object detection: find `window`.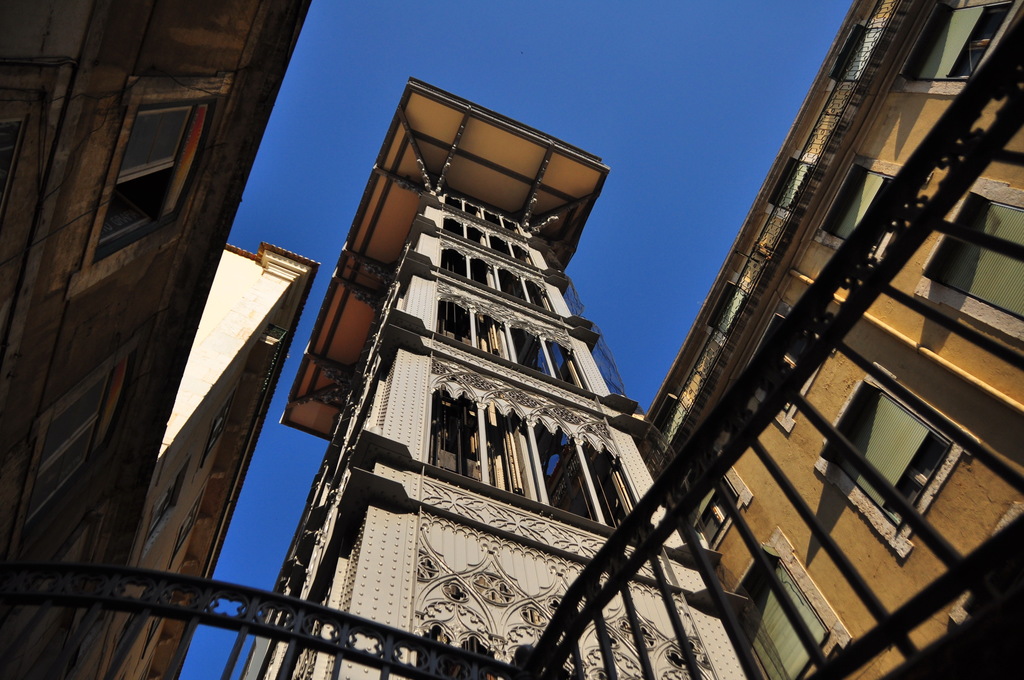
{"left": 819, "top": 378, "right": 952, "bottom": 528}.
